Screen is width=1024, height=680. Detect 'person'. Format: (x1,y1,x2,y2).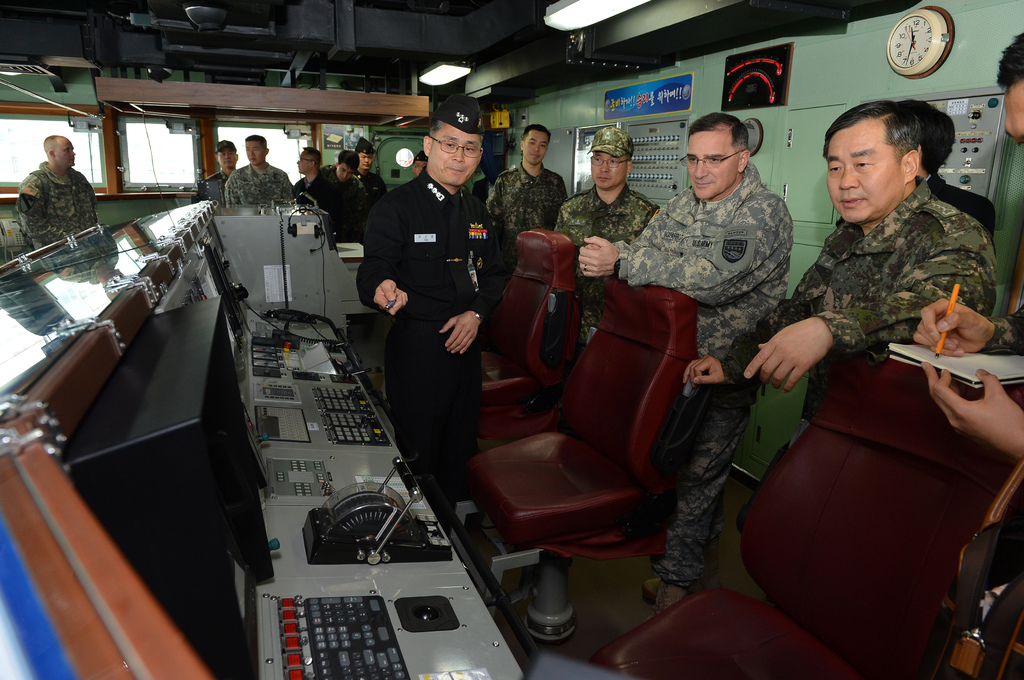
(330,142,362,239).
